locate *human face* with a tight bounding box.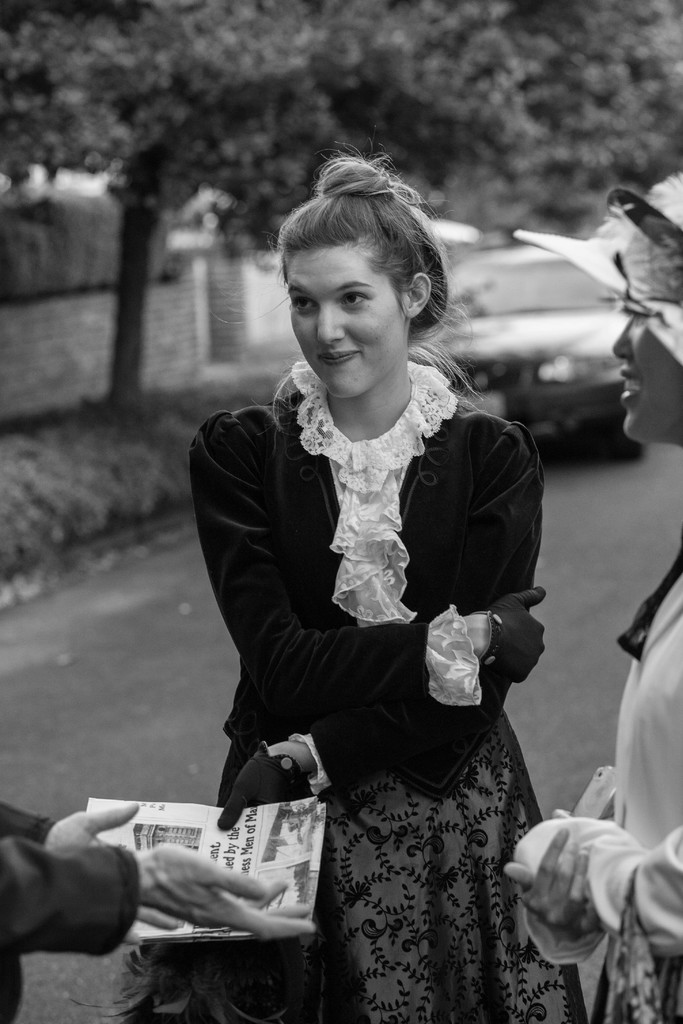
(287,250,407,395).
